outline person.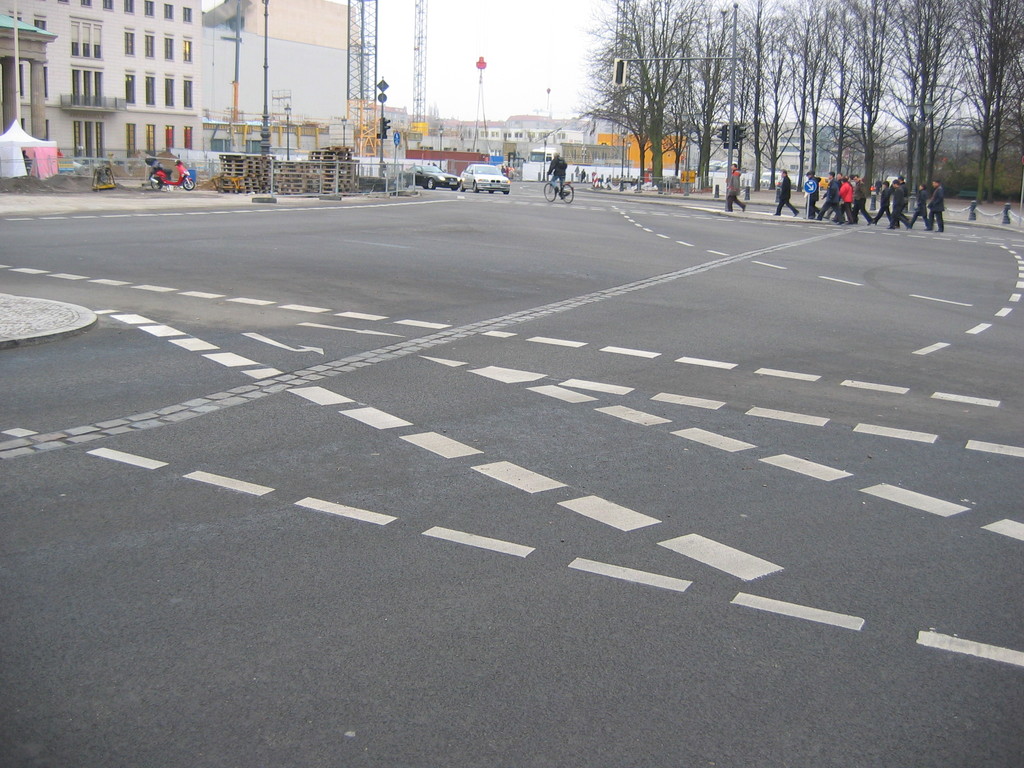
Outline: [x1=723, y1=159, x2=747, y2=211].
